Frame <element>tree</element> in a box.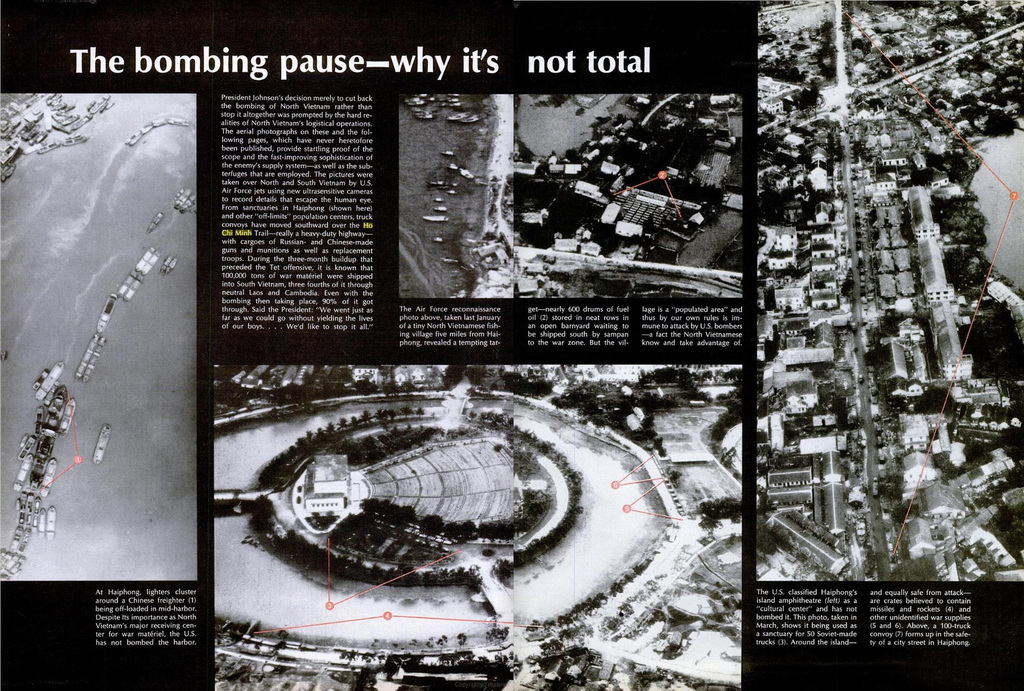
(297, 437, 307, 451).
